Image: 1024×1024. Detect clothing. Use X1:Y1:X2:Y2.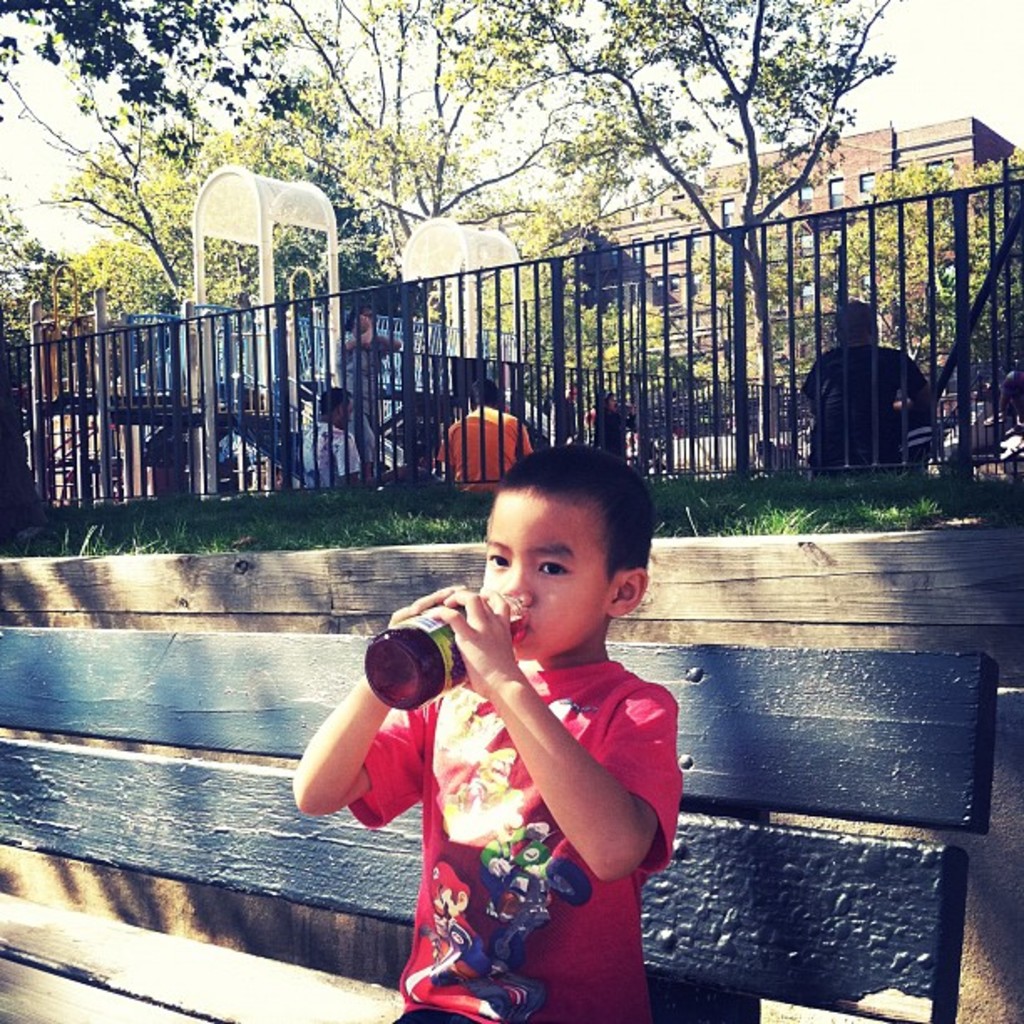
796:360:942:505.
